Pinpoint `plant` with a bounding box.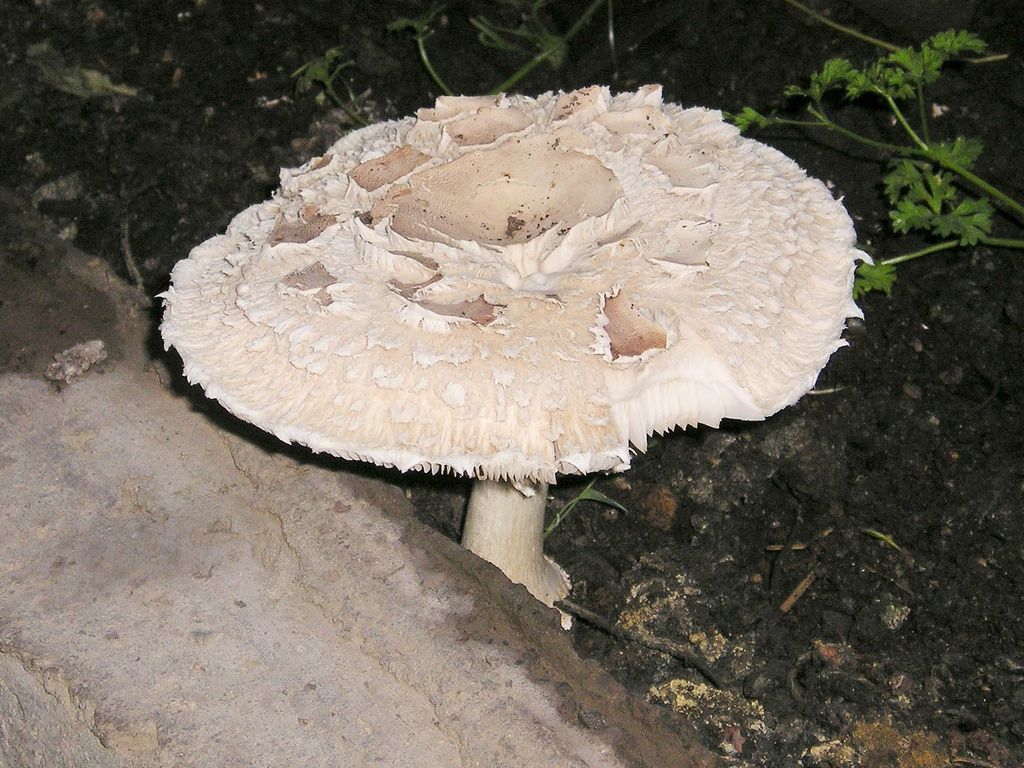
locate(293, 0, 601, 134).
